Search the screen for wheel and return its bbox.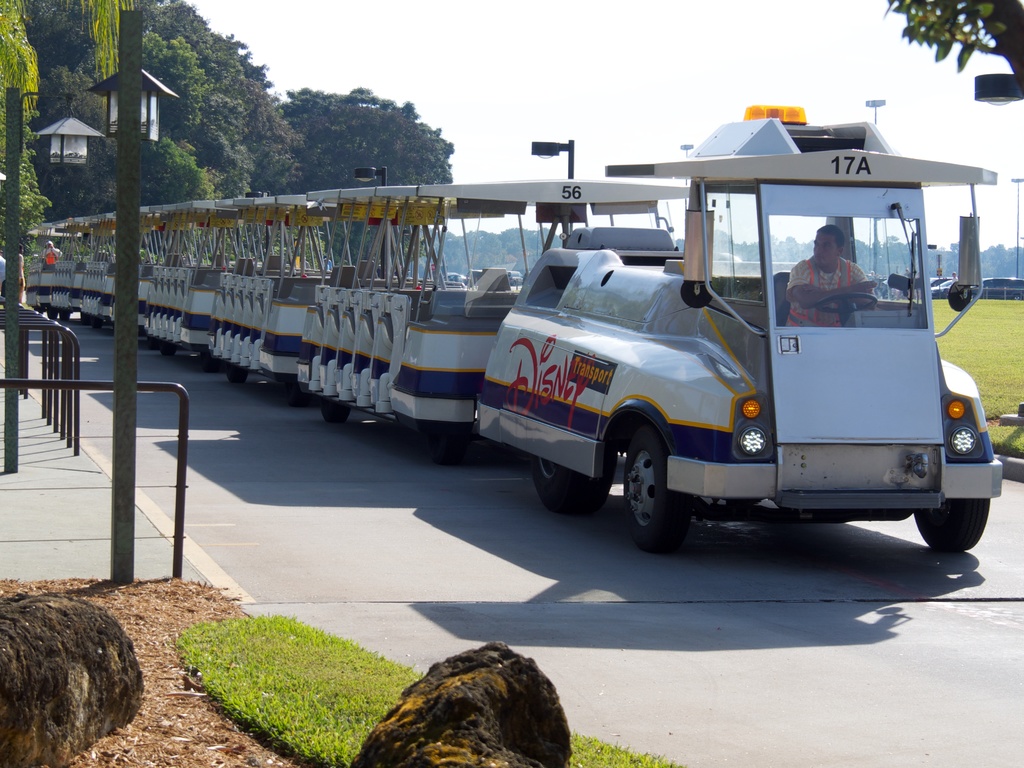
Found: BBox(913, 499, 990, 561).
